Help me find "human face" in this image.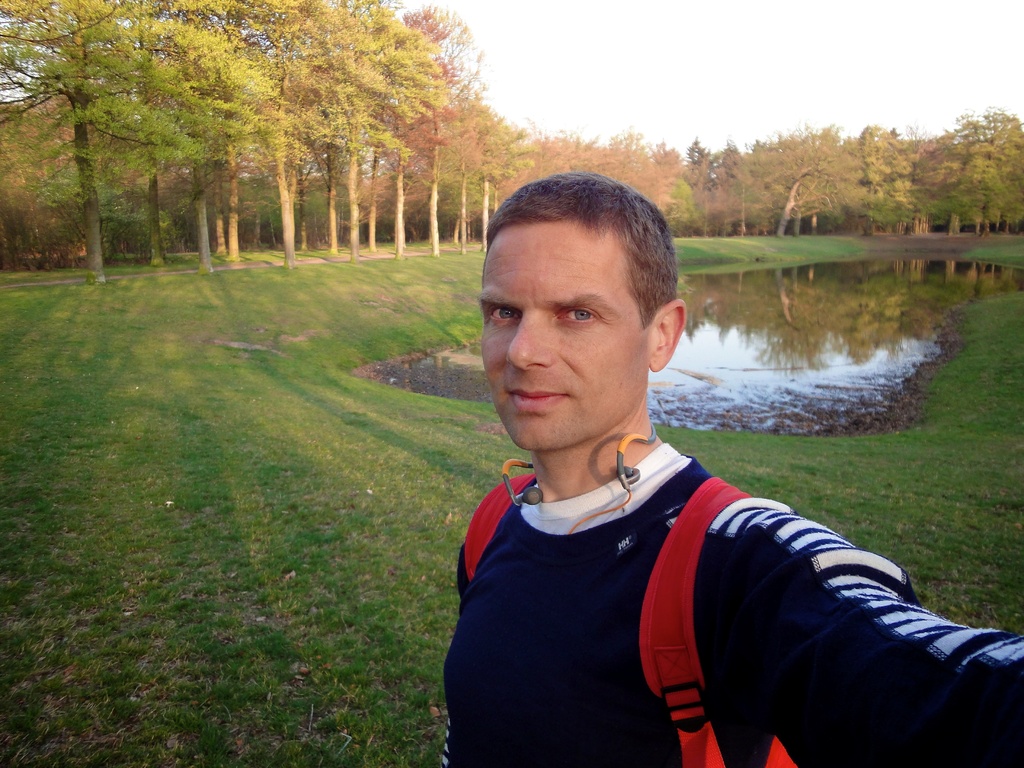
Found it: 480/220/649/452.
